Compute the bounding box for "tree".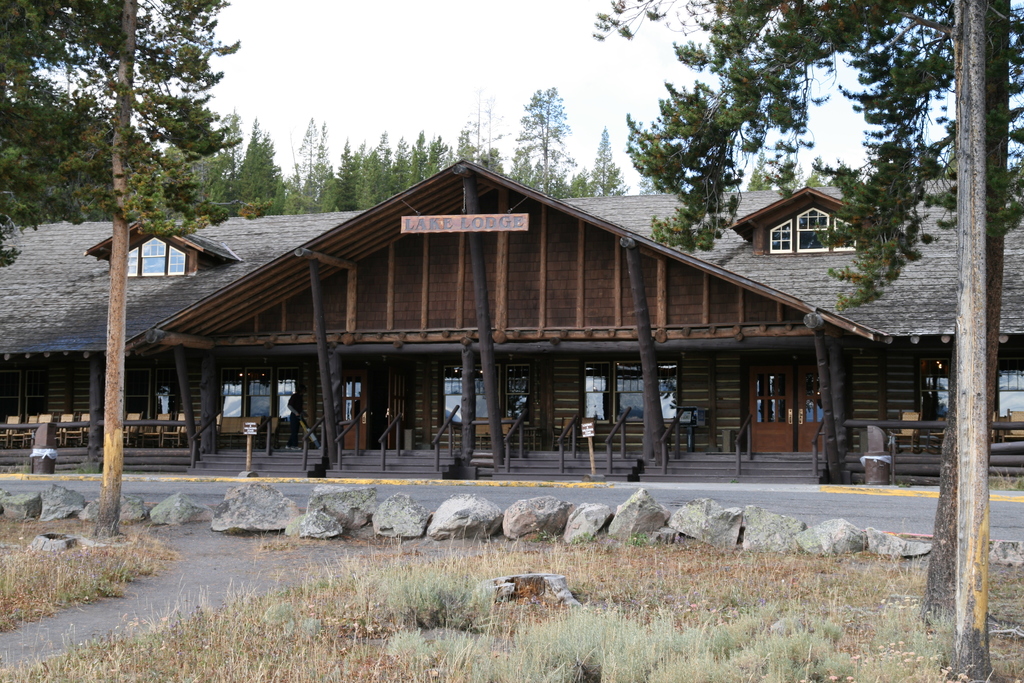
<bbox>589, 0, 1023, 630</bbox>.
